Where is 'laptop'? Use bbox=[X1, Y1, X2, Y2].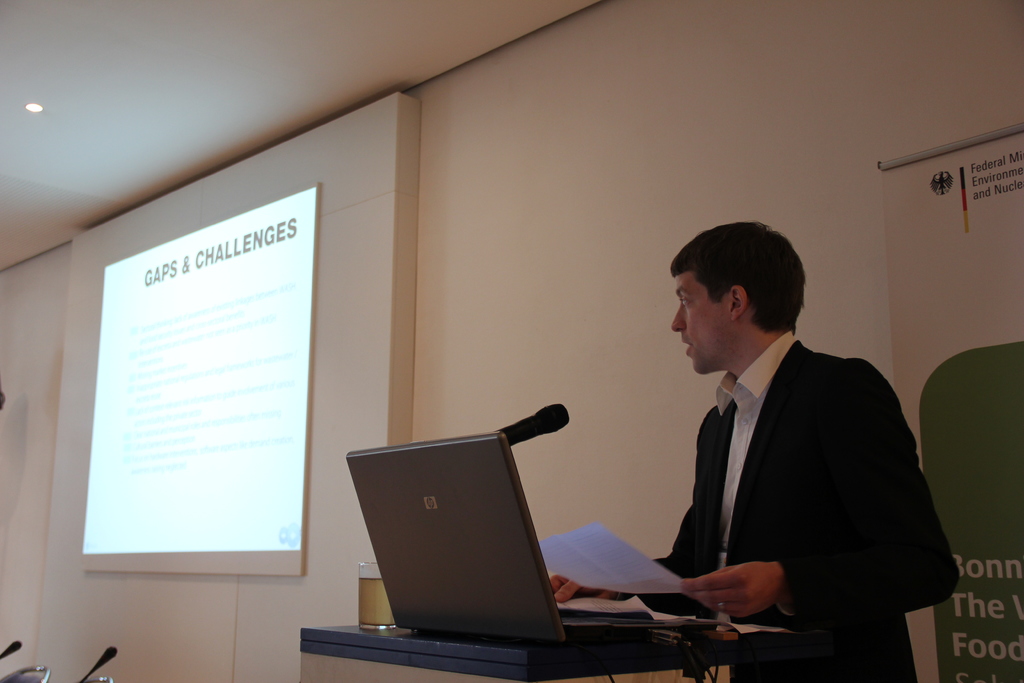
bbox=[330, 429, 686, 664].
